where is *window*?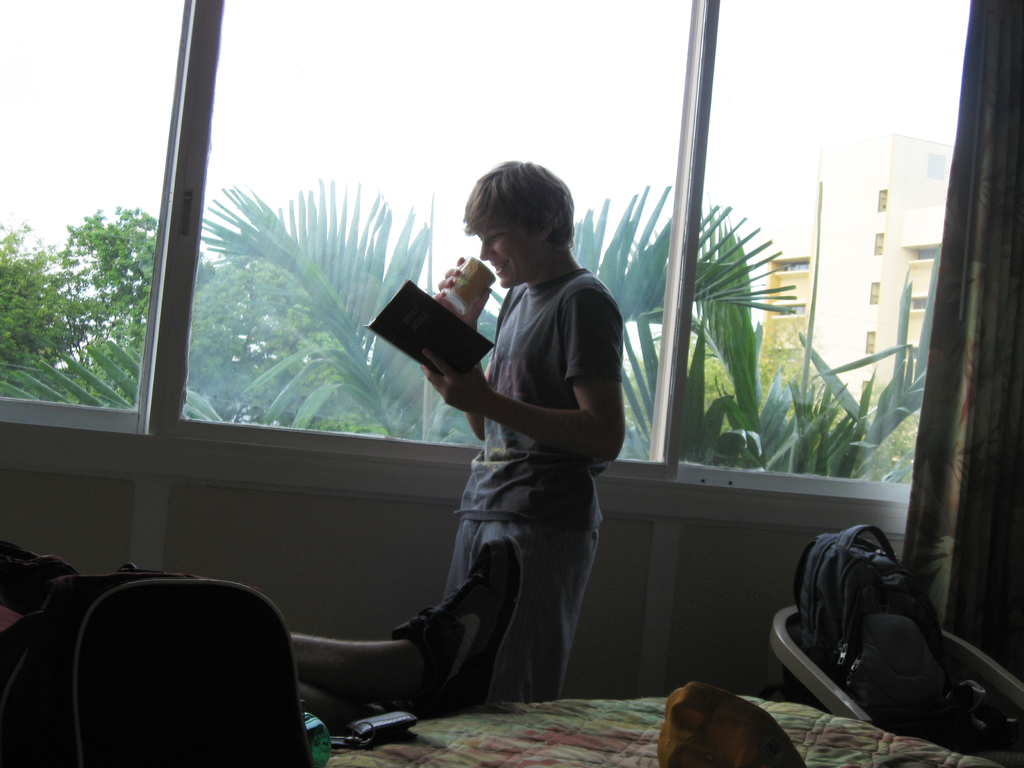
detection(927, 148, 948, 180).
